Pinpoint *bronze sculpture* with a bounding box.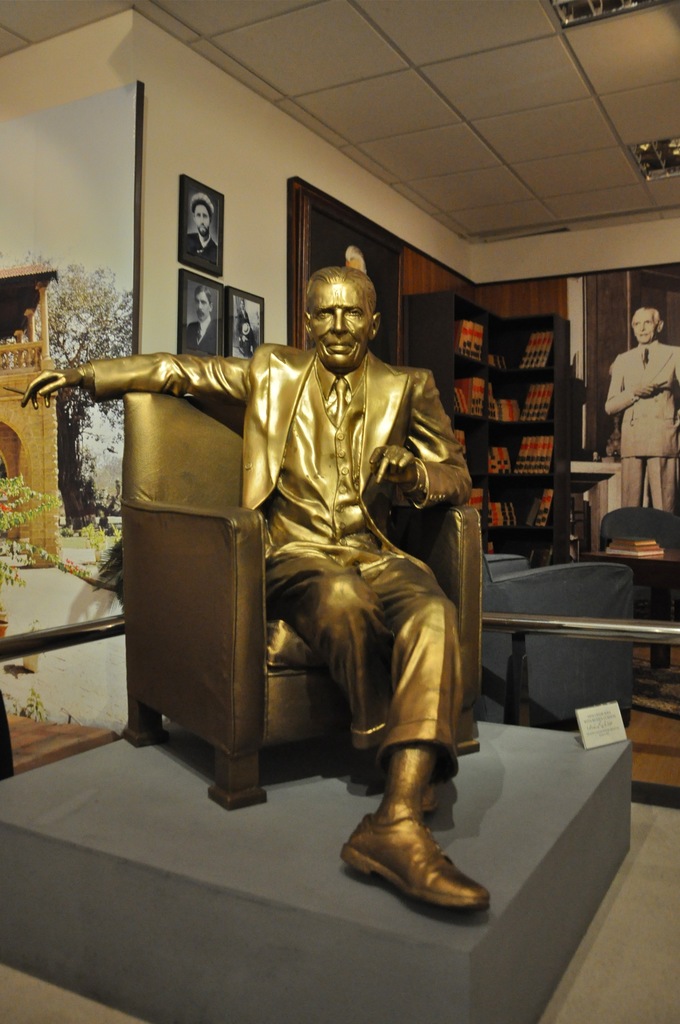
locate(17, 256, 478, 914).
